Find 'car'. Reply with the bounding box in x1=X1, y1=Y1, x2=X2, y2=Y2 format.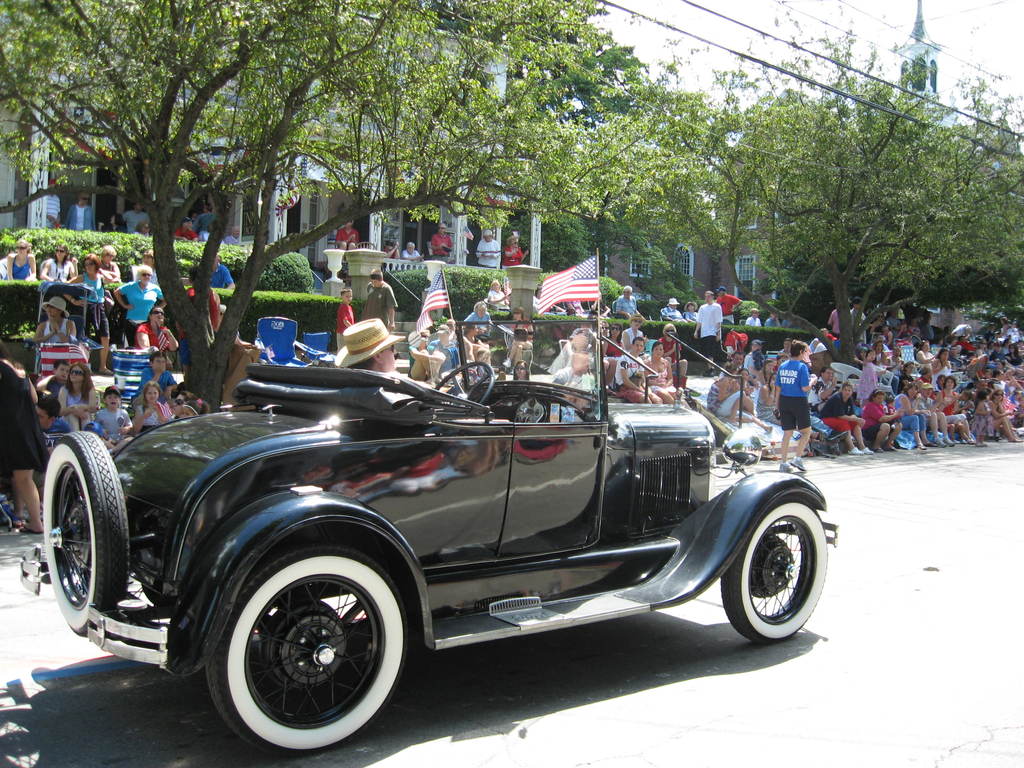
x1=0, y1=356, x2=854, y2=742.
